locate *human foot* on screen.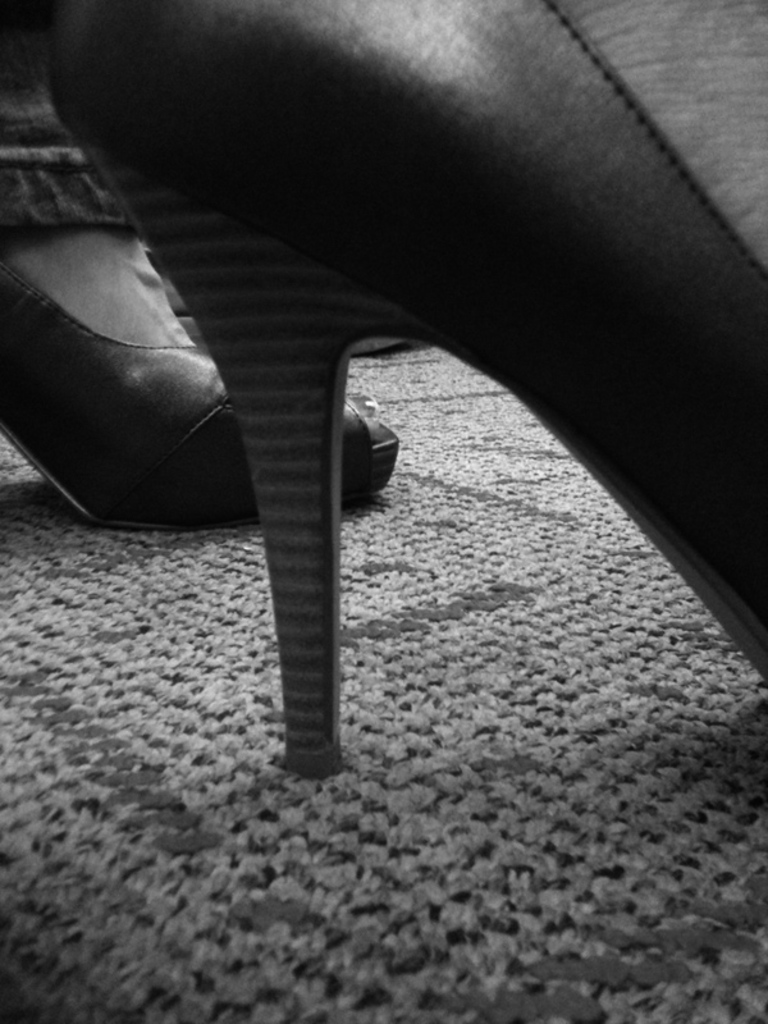
On screen at 0 227 196 348.
